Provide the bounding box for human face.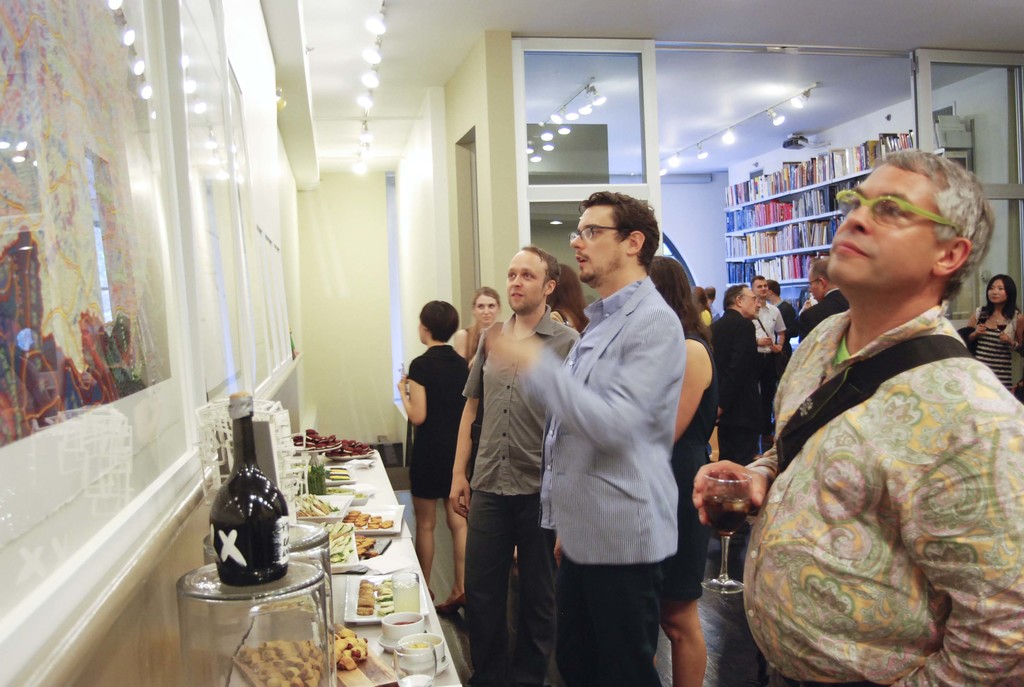
[x1=506, y1=248, x2=547, y2=310].
